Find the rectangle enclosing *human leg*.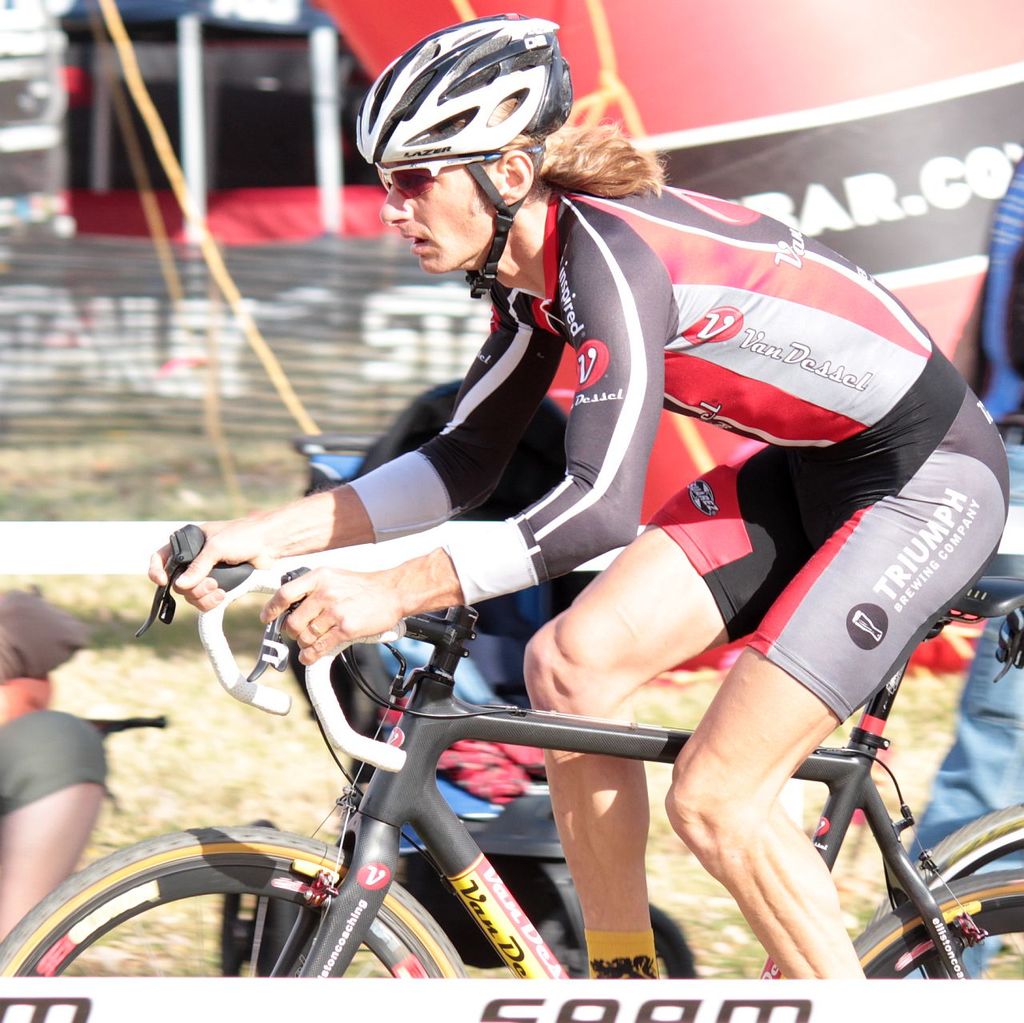
detection(663, 436, 1006, 983).
